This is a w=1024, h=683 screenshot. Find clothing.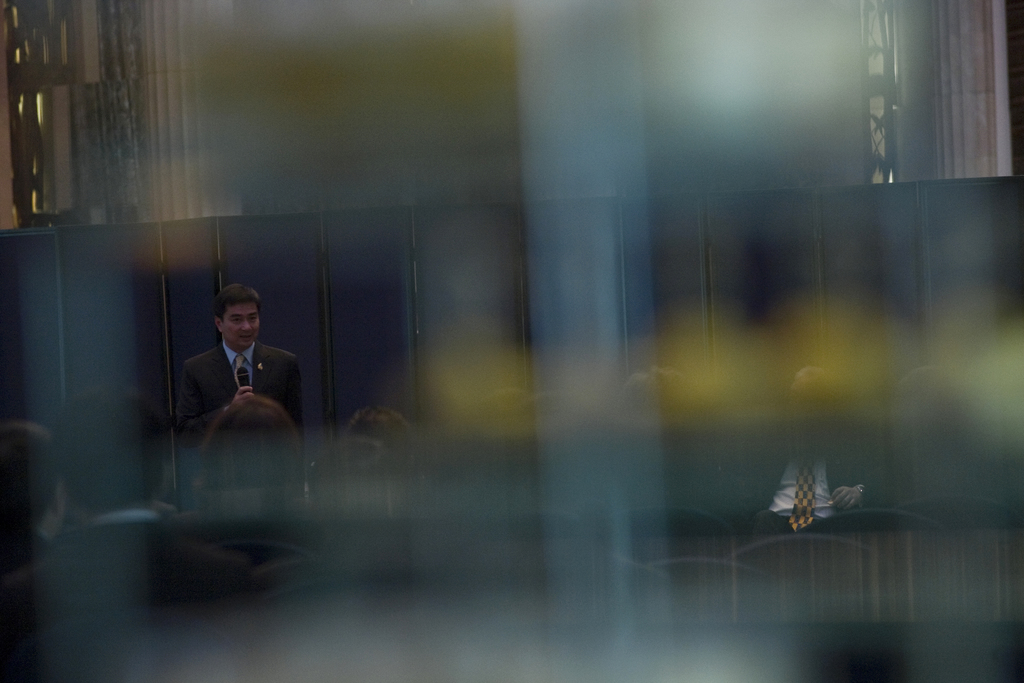
Bounding box: (x1=738, y1=416, x2=889, y2=544).
